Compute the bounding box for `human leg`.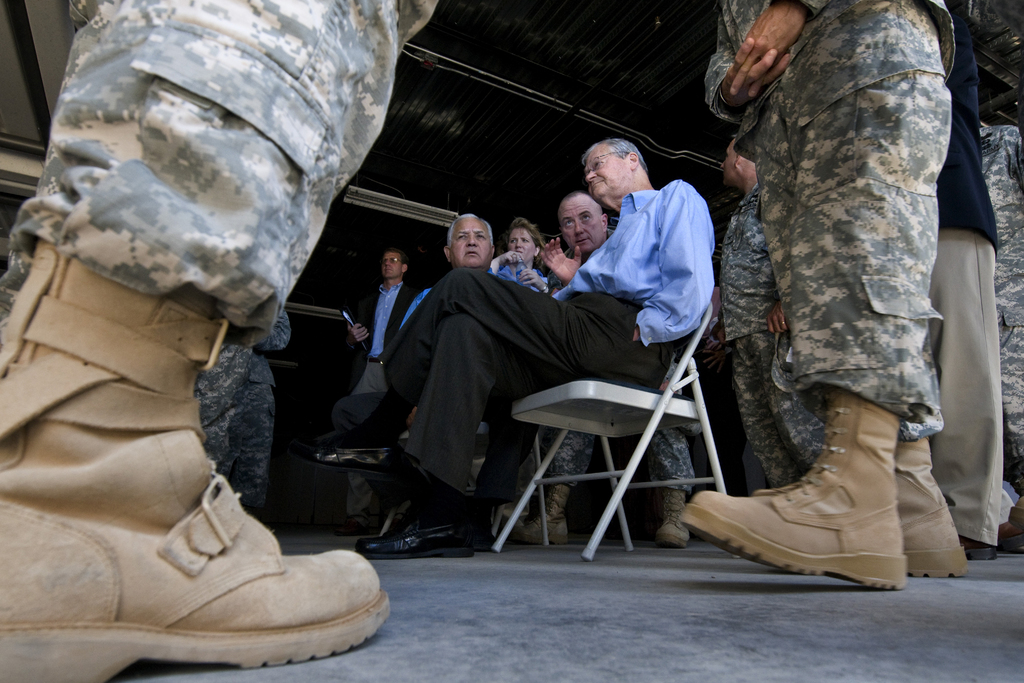
box(762, 329, 829, 440).
